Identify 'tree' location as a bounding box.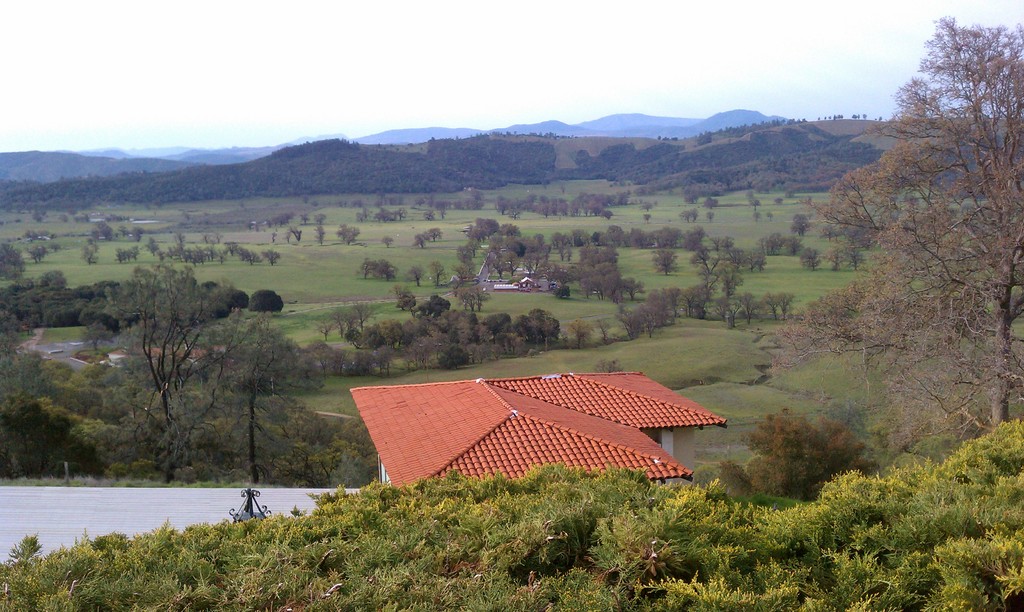
[x1=249, y1=287, x2=285, y2=312].
